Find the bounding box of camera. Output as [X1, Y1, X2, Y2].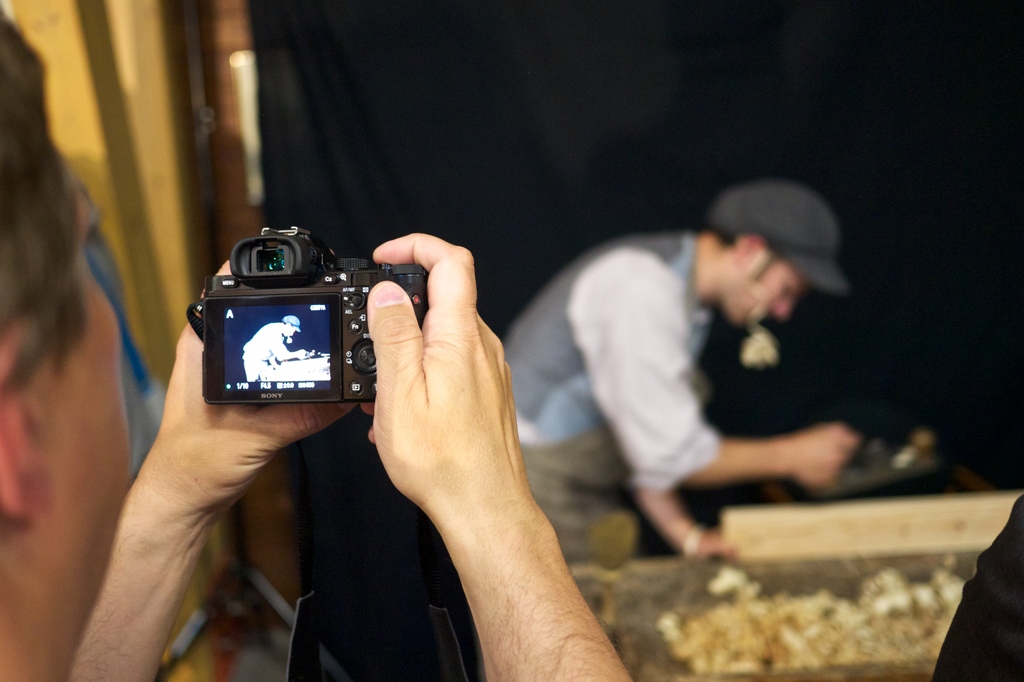
[172, 228, 408, 418].
